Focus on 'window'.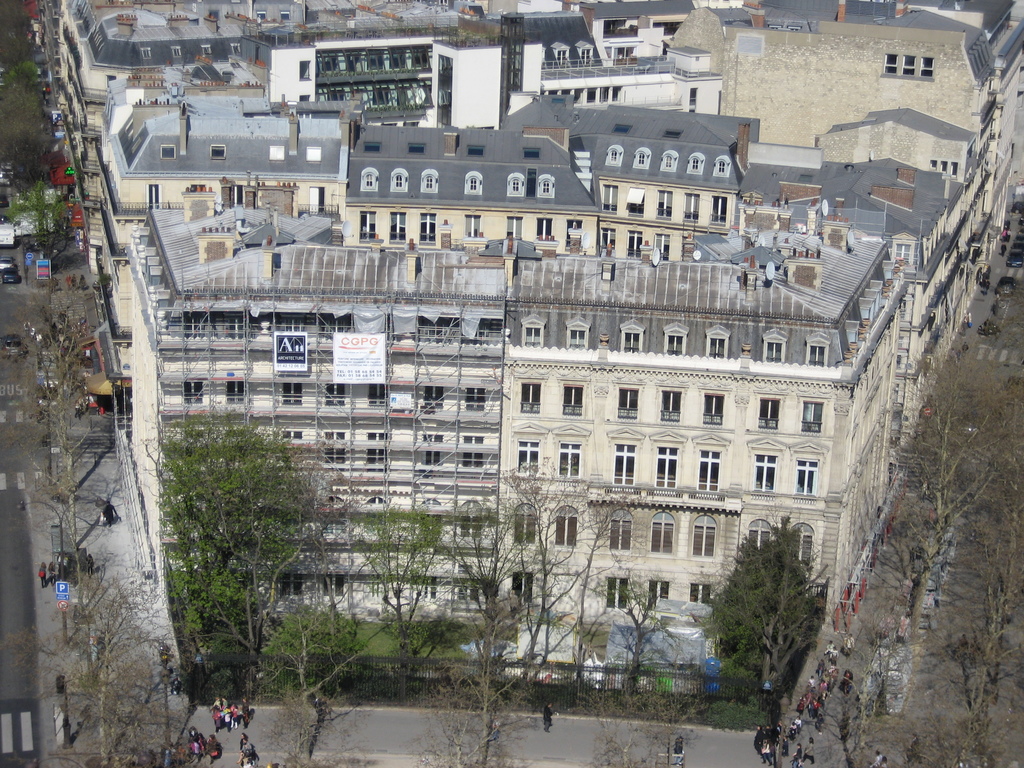
Focused at (left=657, top=385, right=680, bottom=420).
